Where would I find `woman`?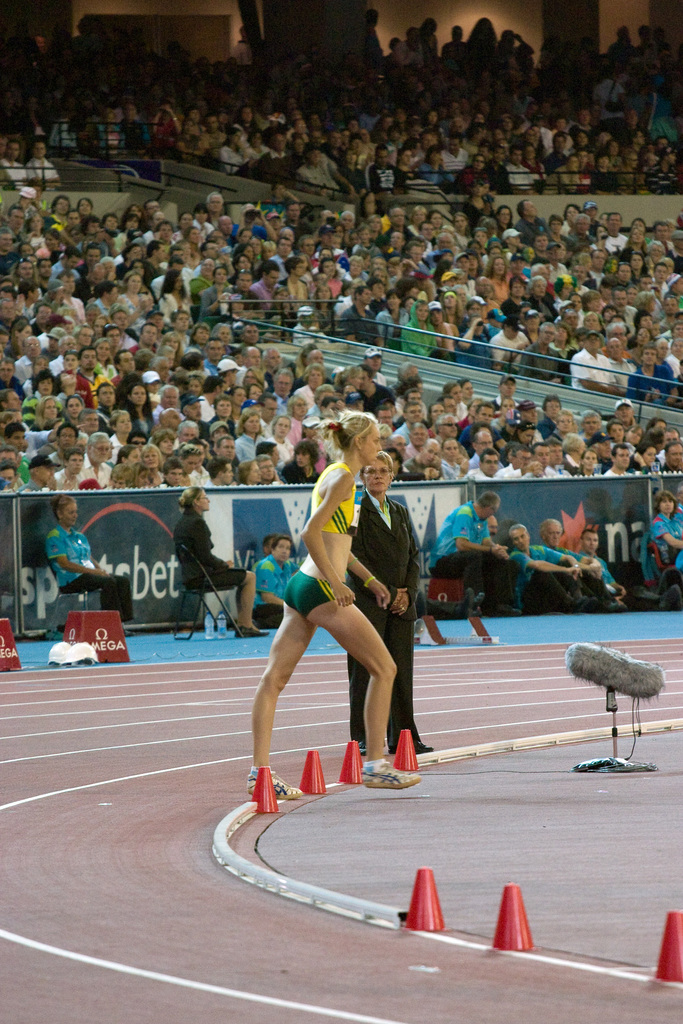
At locate(582, 451, 600, 481).
